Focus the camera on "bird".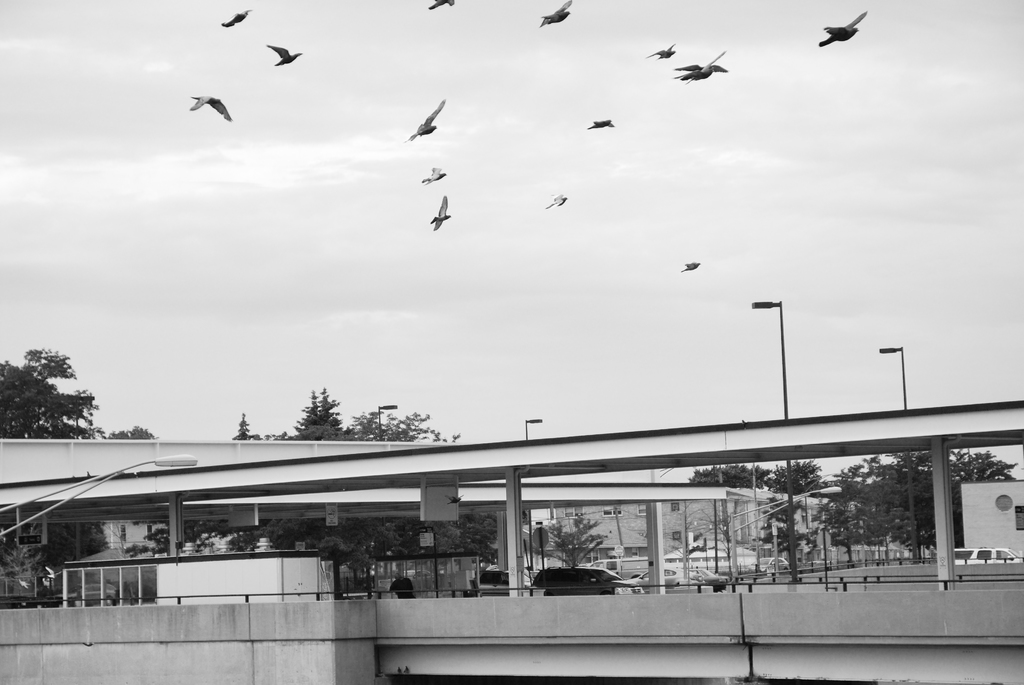
Focus region: bbox=[538, 0, 572, 36].
